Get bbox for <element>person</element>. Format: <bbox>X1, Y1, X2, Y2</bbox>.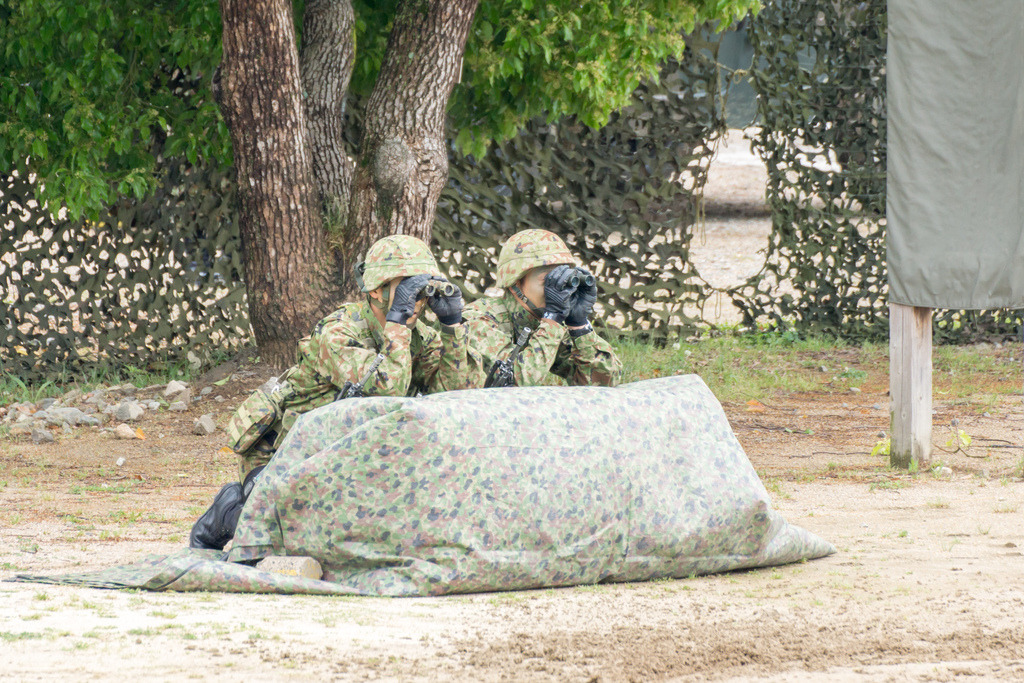
<bbox>194, 235, 477, 553</bbox>.
